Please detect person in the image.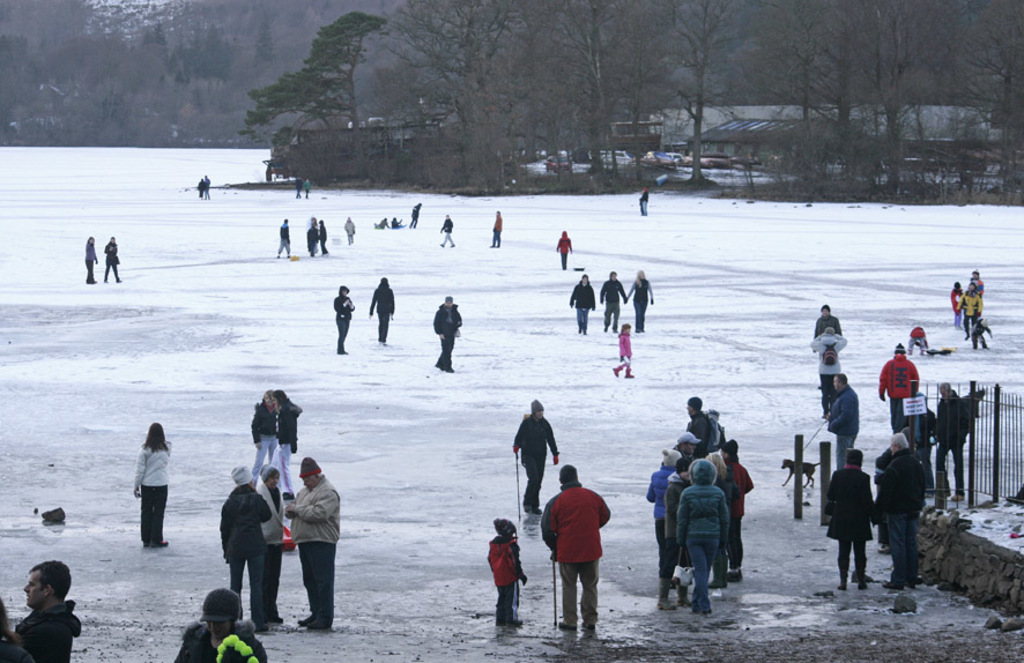
{"x1": 437, "y1": 214, "x2": 453, "y2": 245}.
